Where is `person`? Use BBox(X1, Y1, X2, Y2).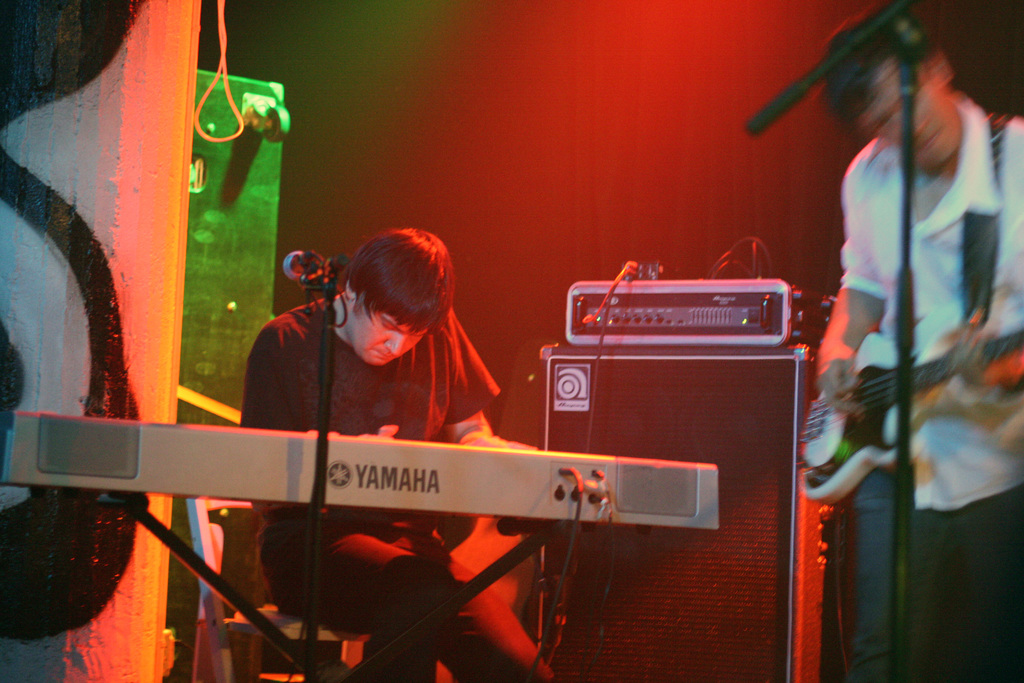
BBox(240, 229, 555, 682).
